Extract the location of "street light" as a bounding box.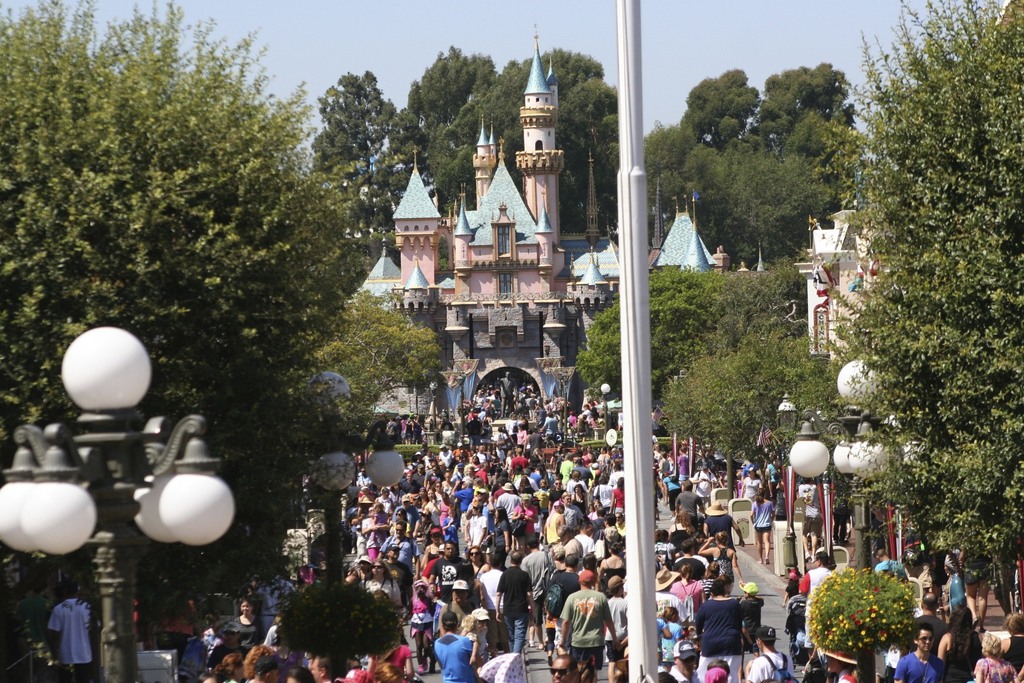
BBox(412, 386, 417, 415).
